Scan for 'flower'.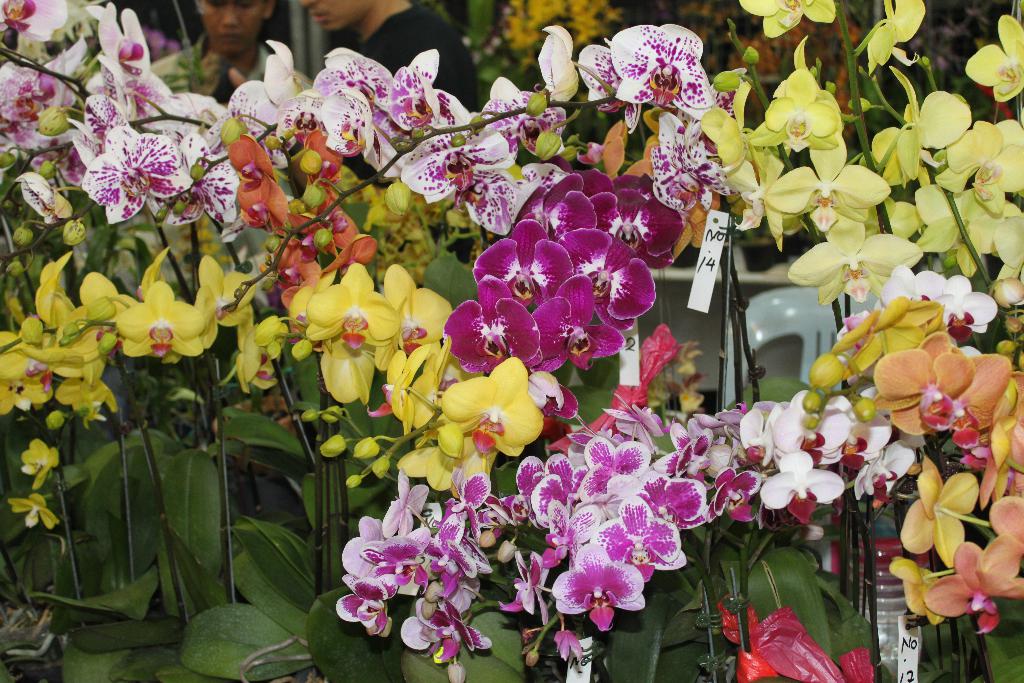
Scan result: (x1=449, y1=365, x2=548, y2=457).
